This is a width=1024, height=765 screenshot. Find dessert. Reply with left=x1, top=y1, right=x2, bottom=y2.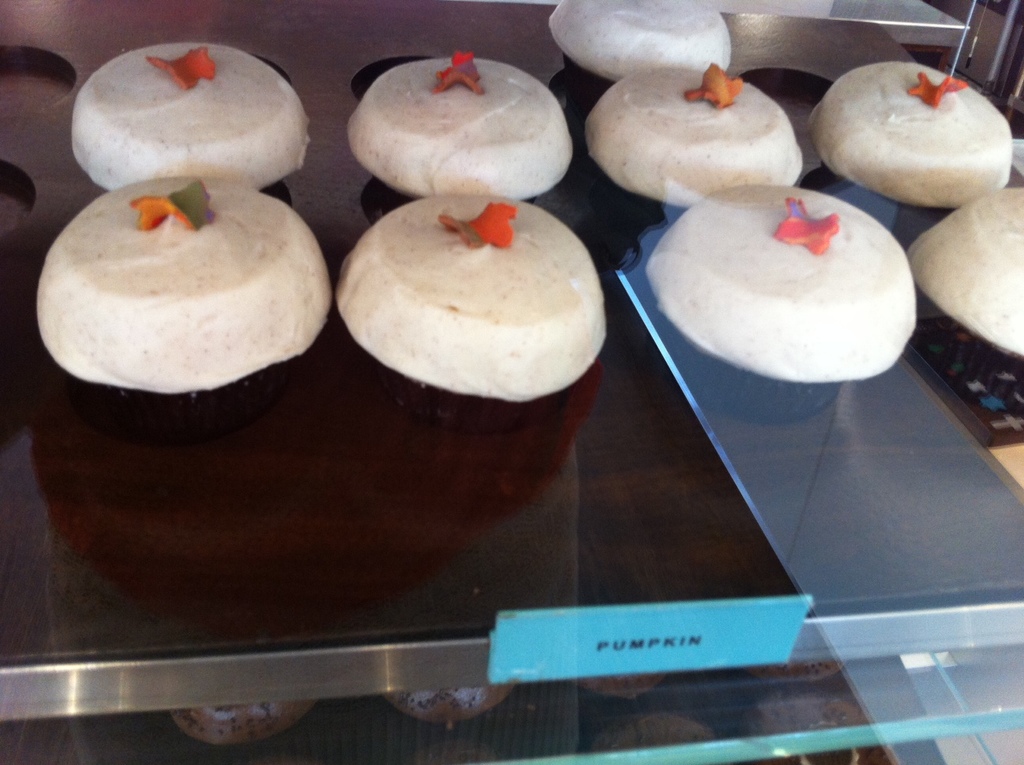
left=337, top=53, right=561, bottom=201.
